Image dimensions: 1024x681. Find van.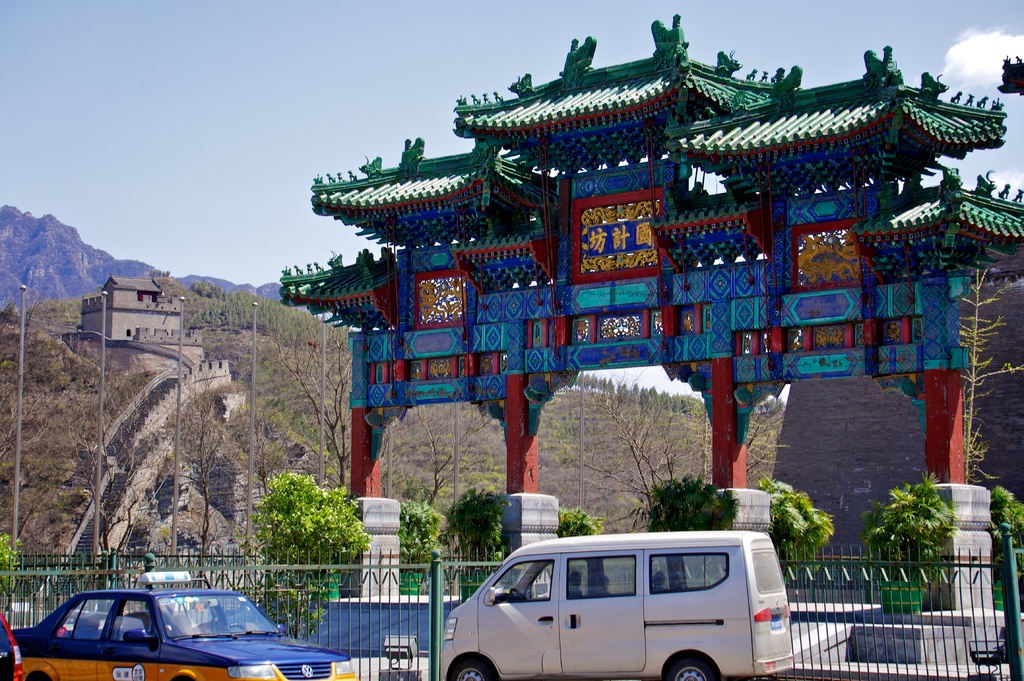
box(439, 529, 797, 680).
